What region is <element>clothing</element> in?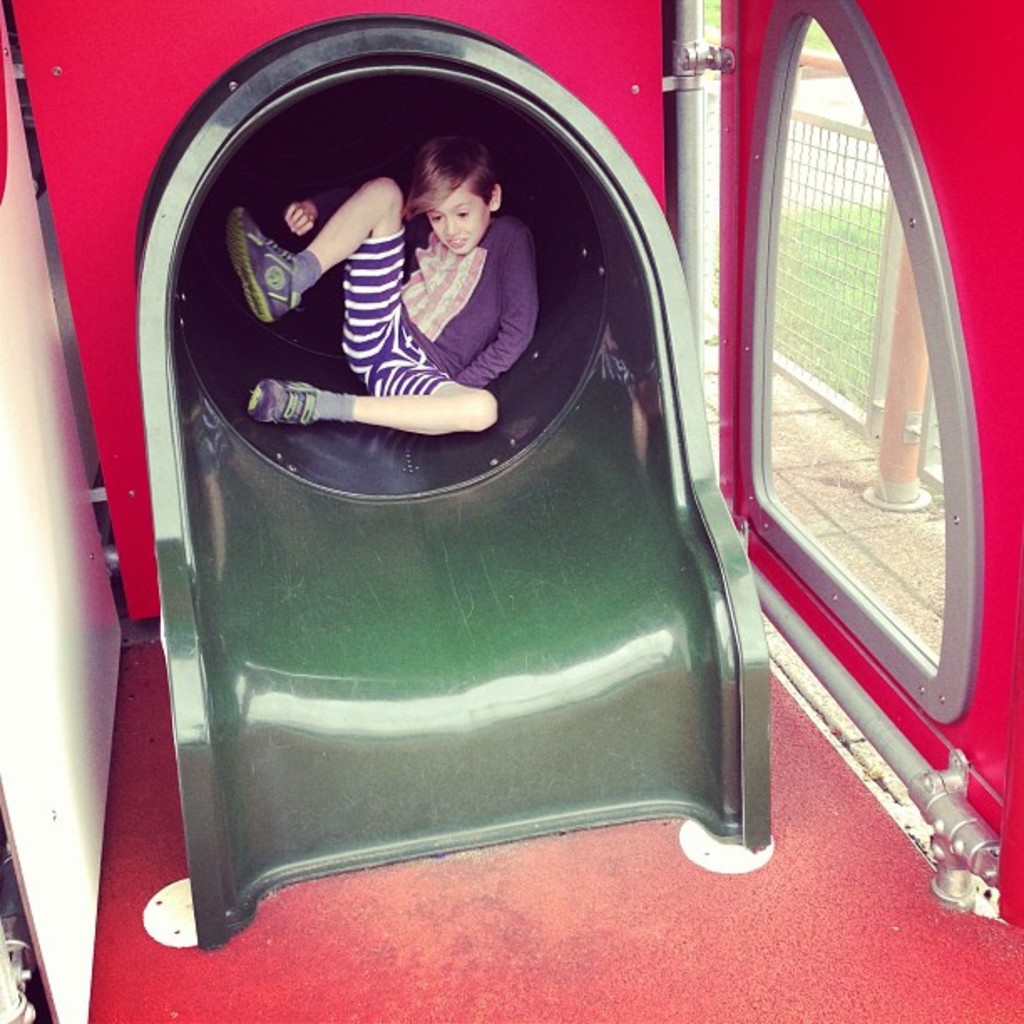
locate(385, 197, 542, 376).
